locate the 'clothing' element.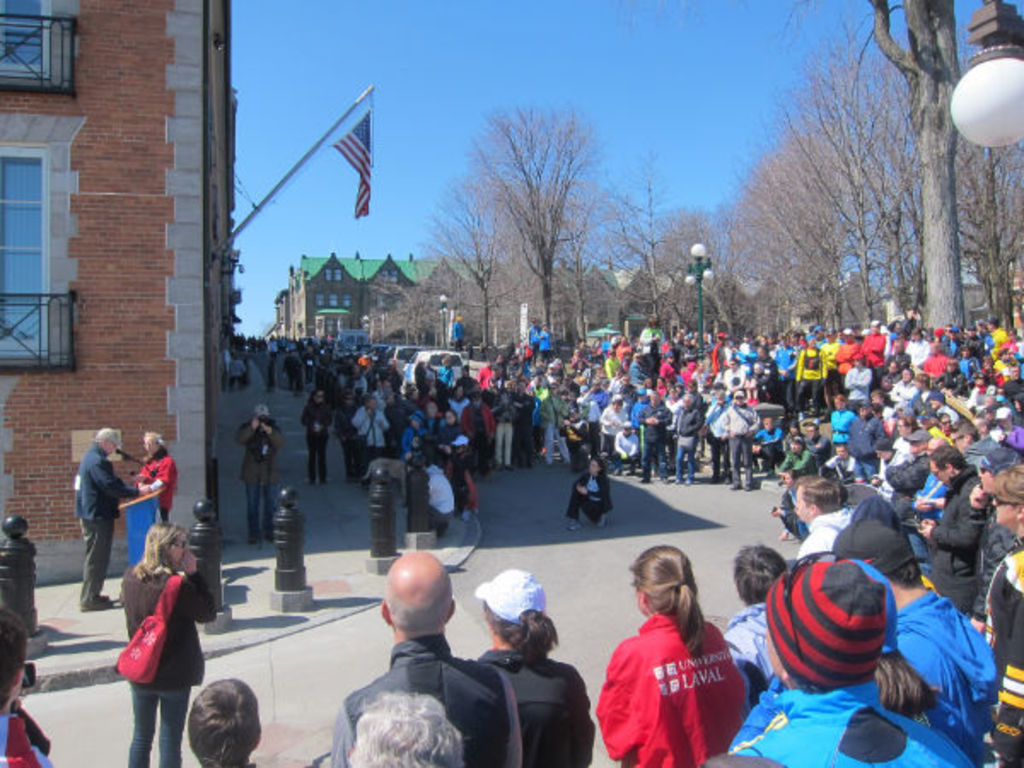
Element bbox: x1=75 y1=440 x2=137 y2=601.
